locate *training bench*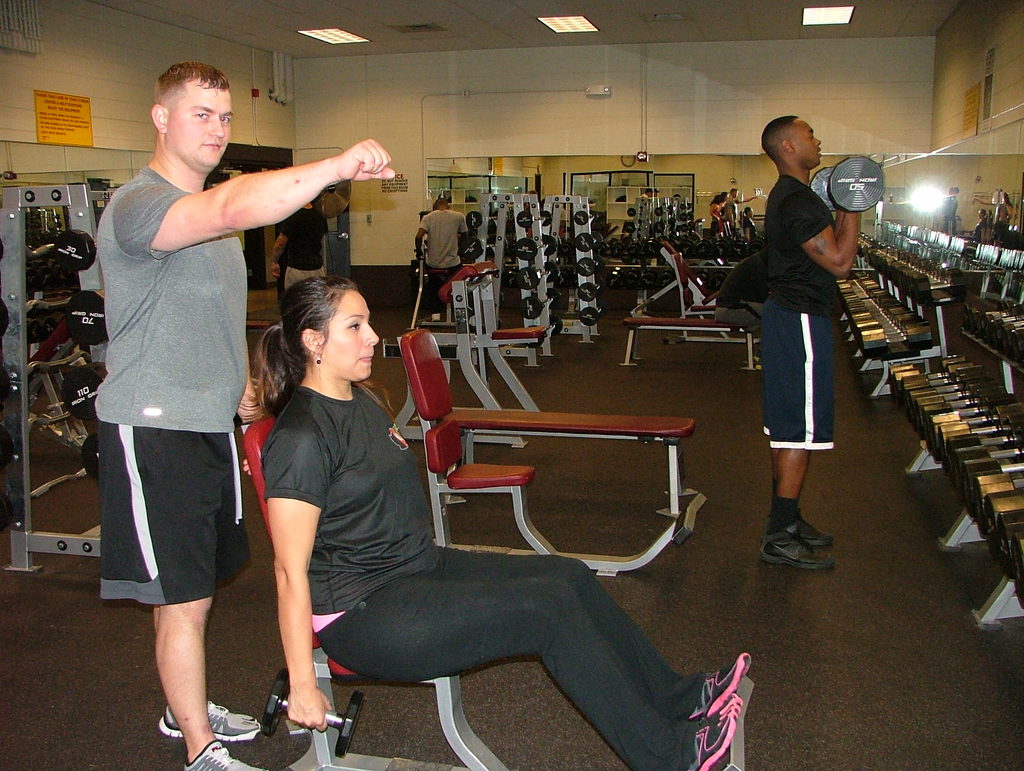
[left=235, top=419, right=755, bottom=770]
